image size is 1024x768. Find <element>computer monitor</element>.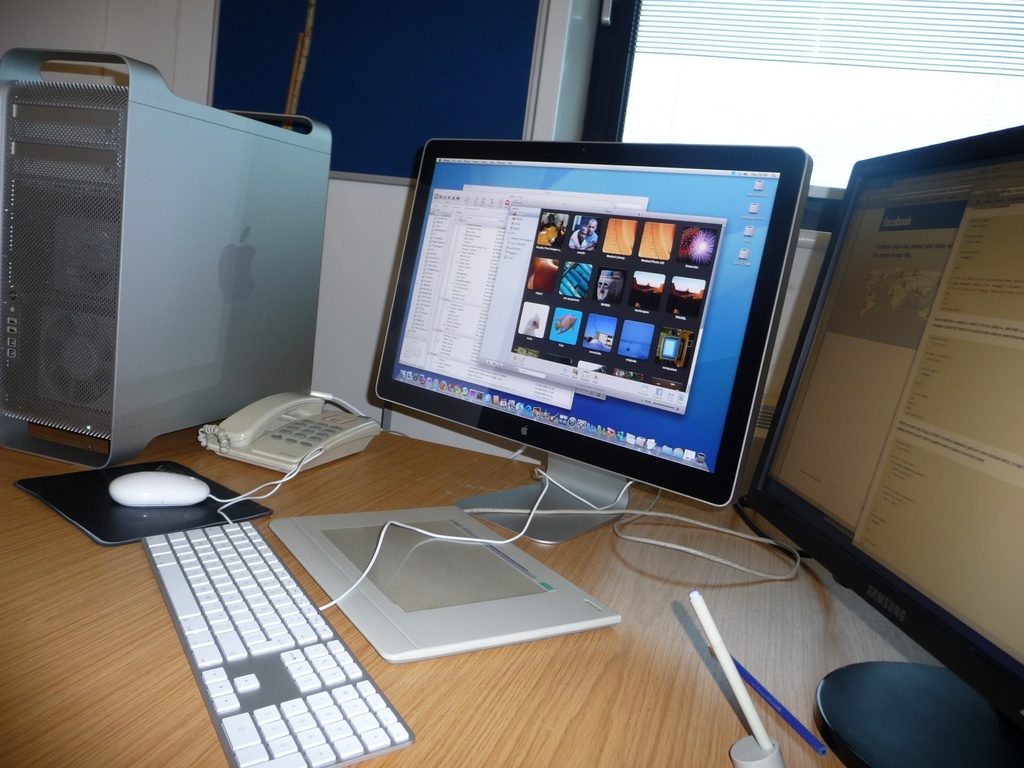
(747, 156, 1023, 767).
